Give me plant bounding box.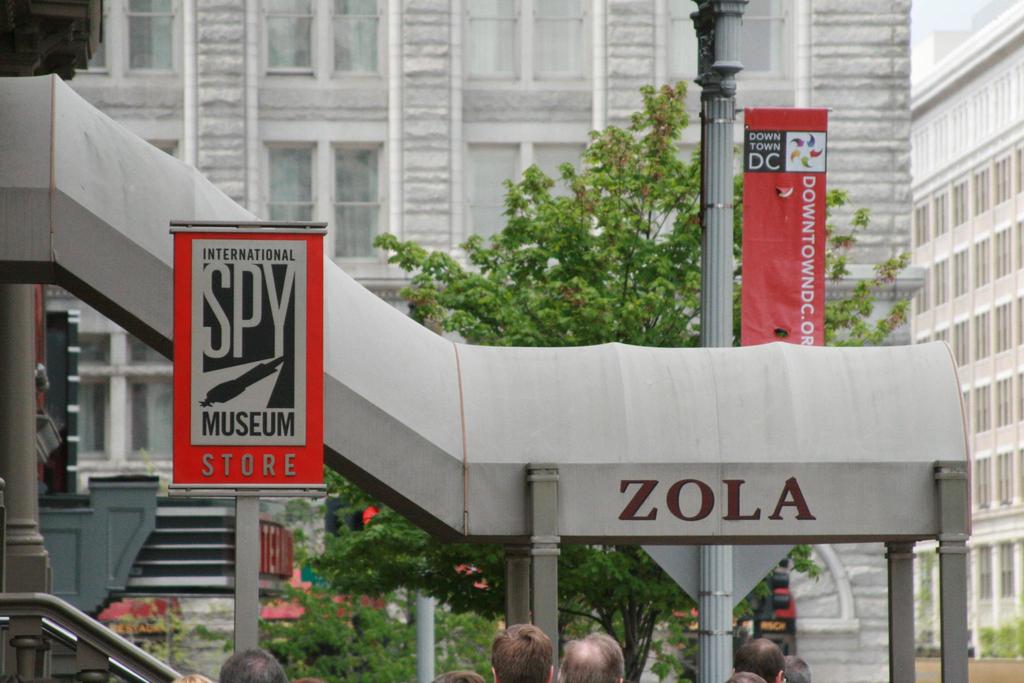
locate(191, 594, 536, 682).
